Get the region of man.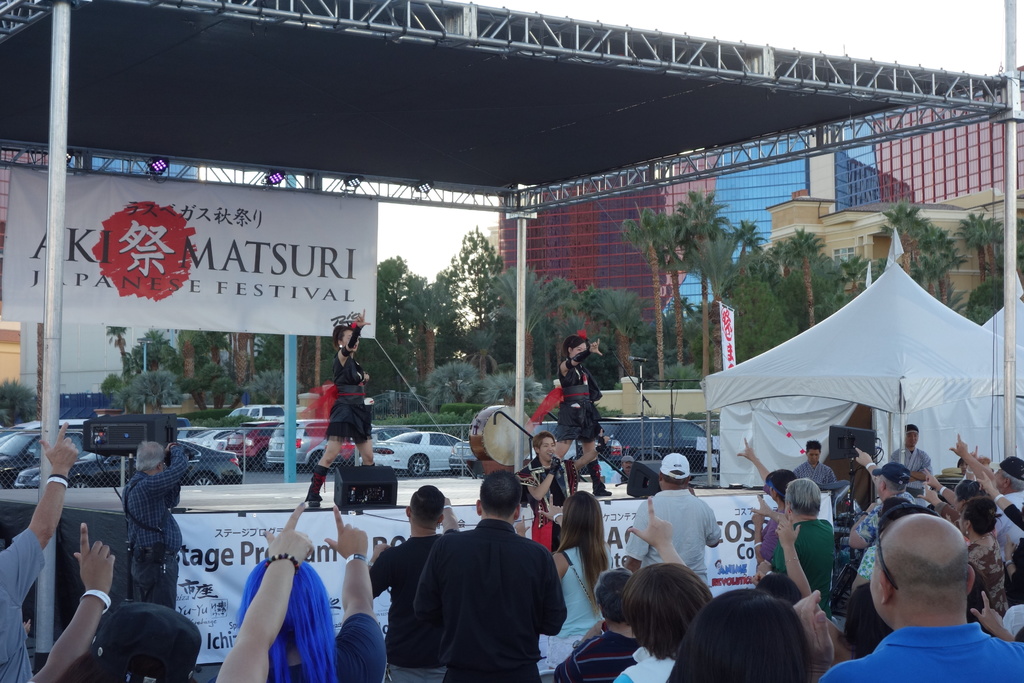
(x1=517, y1=436, x2=608, y2=557).
